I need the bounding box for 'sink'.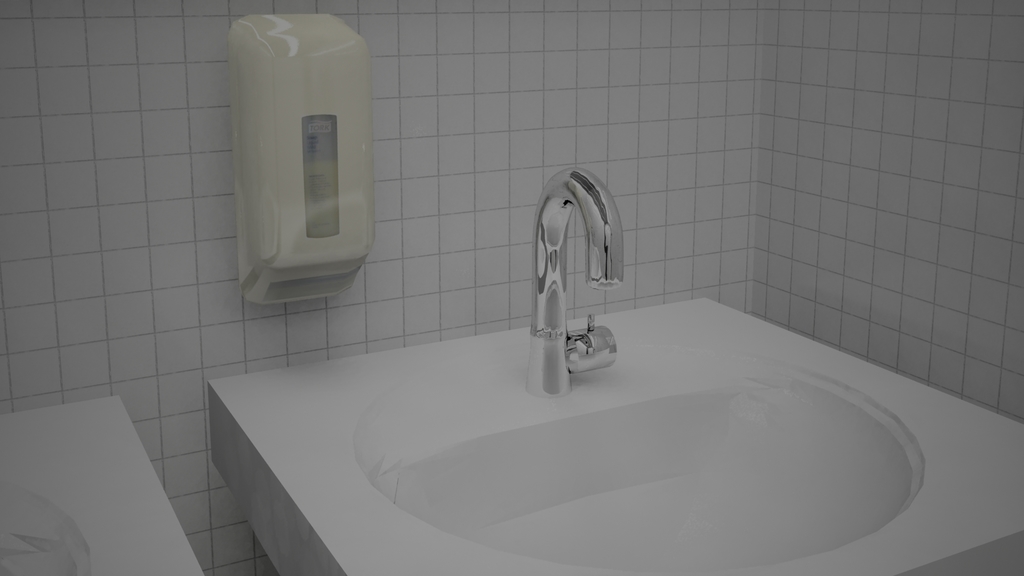
Here it is: x1=194 y1=223 x2=967 y2=564.
